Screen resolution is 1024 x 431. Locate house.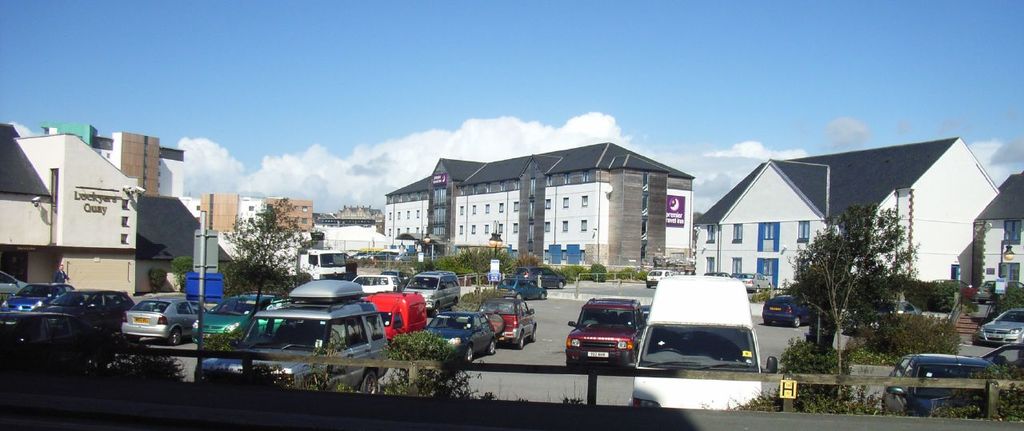
(306, 209, 385, 267).
